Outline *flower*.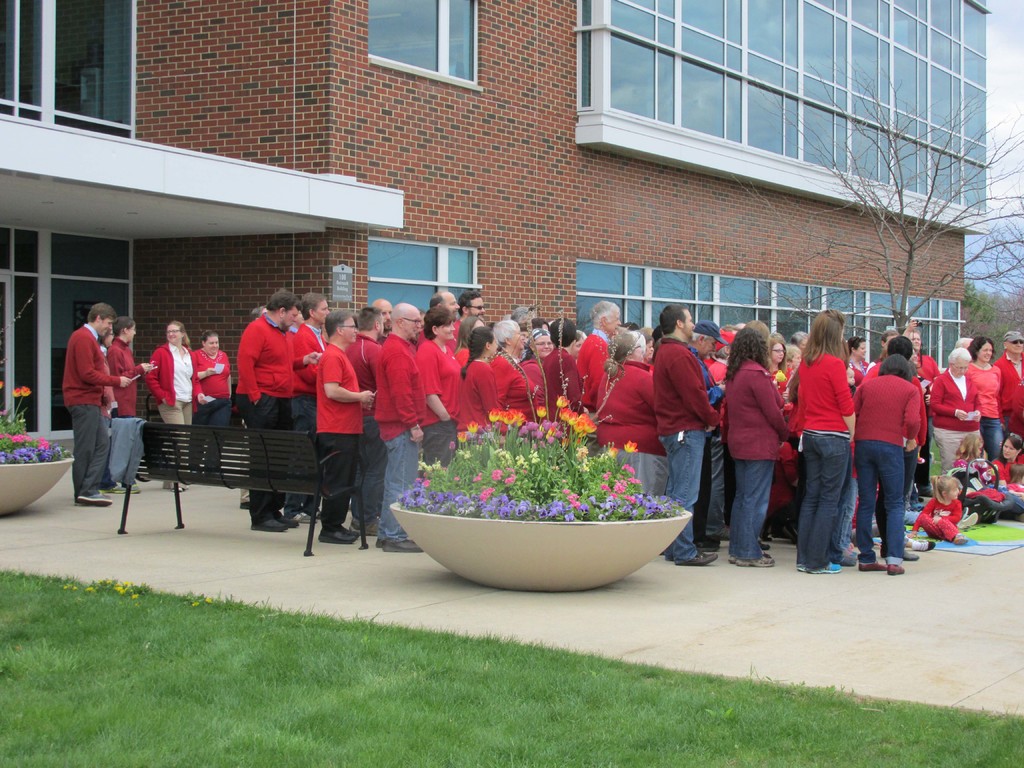
Outline: (0, 406, 12, 419).
